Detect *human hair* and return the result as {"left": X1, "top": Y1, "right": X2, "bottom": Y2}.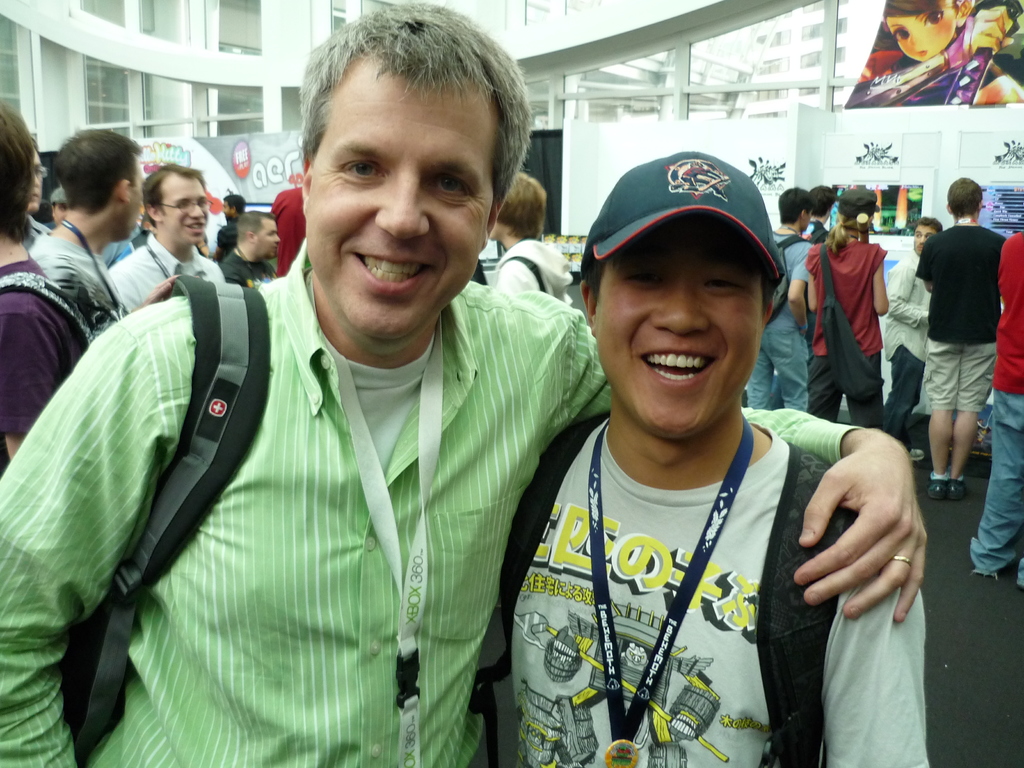
{"left": 582, "top": 253, "right": 780, "bottom": 300}.
